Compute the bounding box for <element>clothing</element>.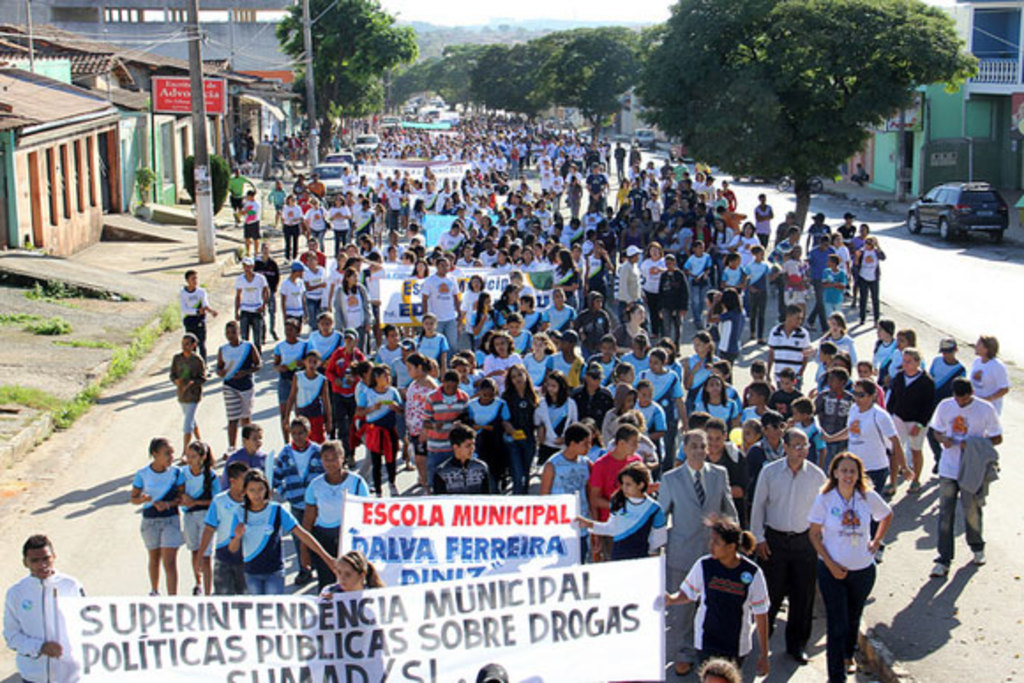
[x1=968, y1=360, x2=1012, y2=408].
